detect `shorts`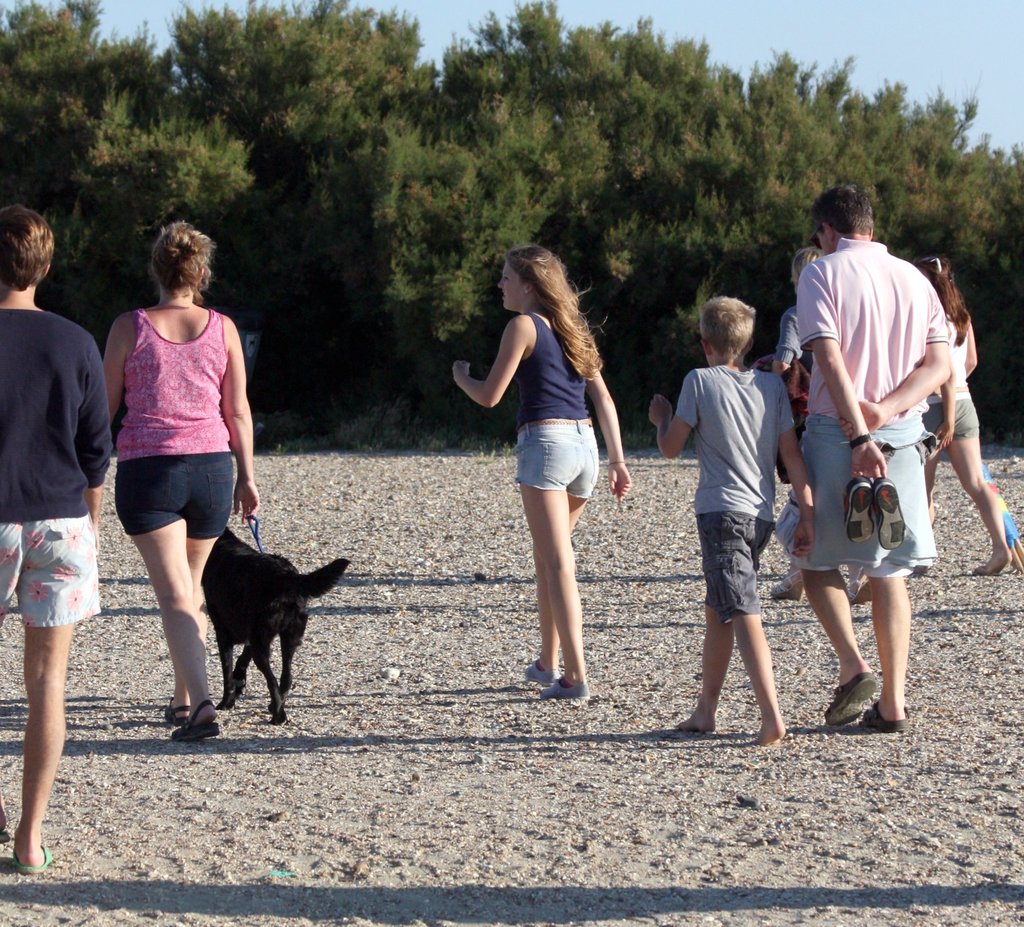
[0,520,100,633]
